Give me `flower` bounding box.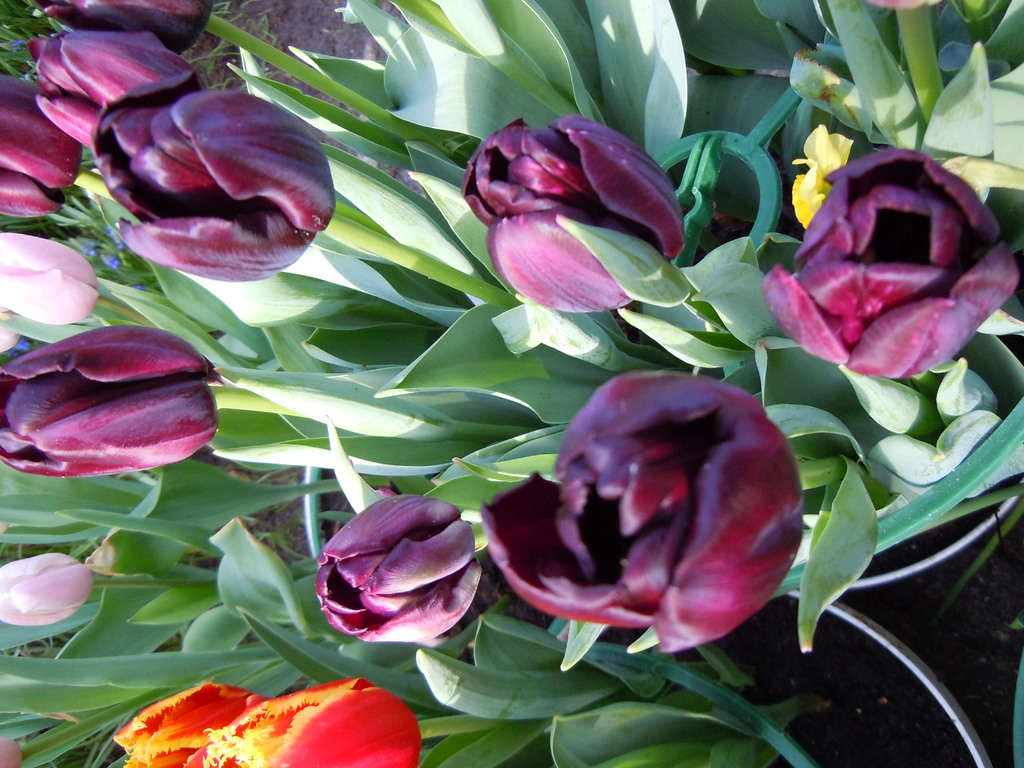
bbox(33, 0, 215, 56).
